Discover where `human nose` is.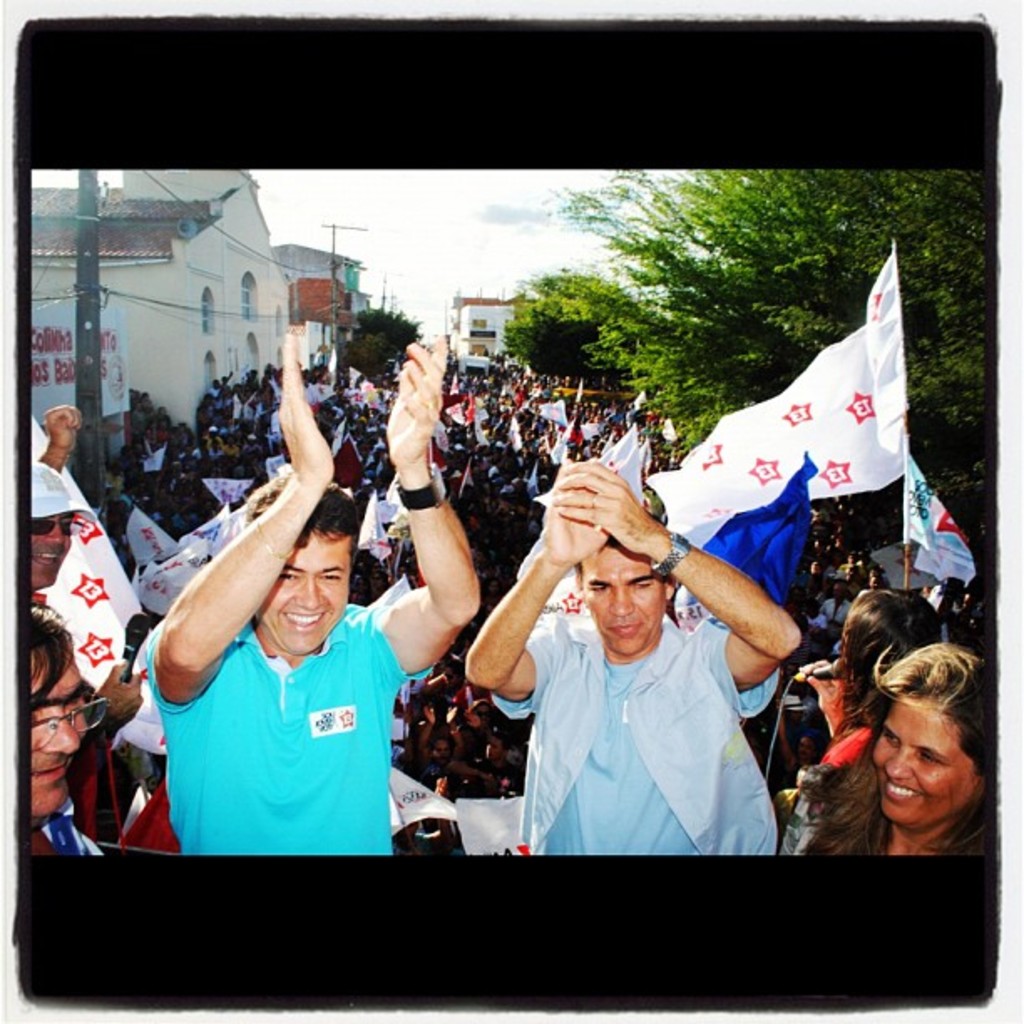
Discovered at 882, 751, 912, 780.
